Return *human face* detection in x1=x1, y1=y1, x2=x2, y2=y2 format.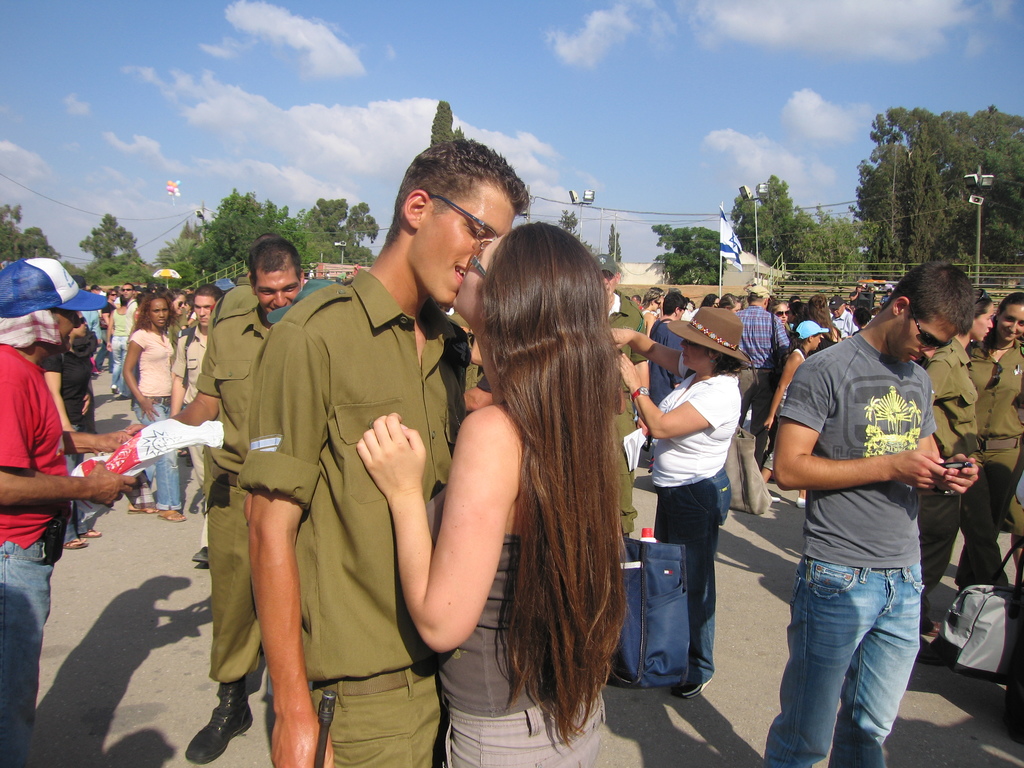
x1=451, y1=236, x2=502, y2=312.
